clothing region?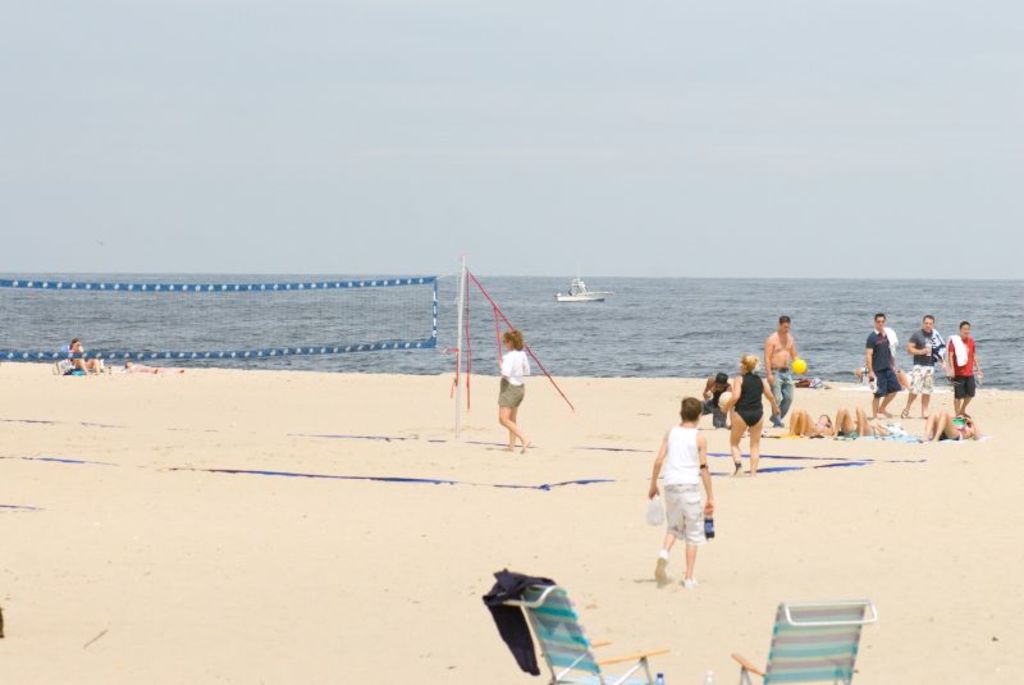
{"left": 865, "top": 325, "right": 906, "bottom": 399}
